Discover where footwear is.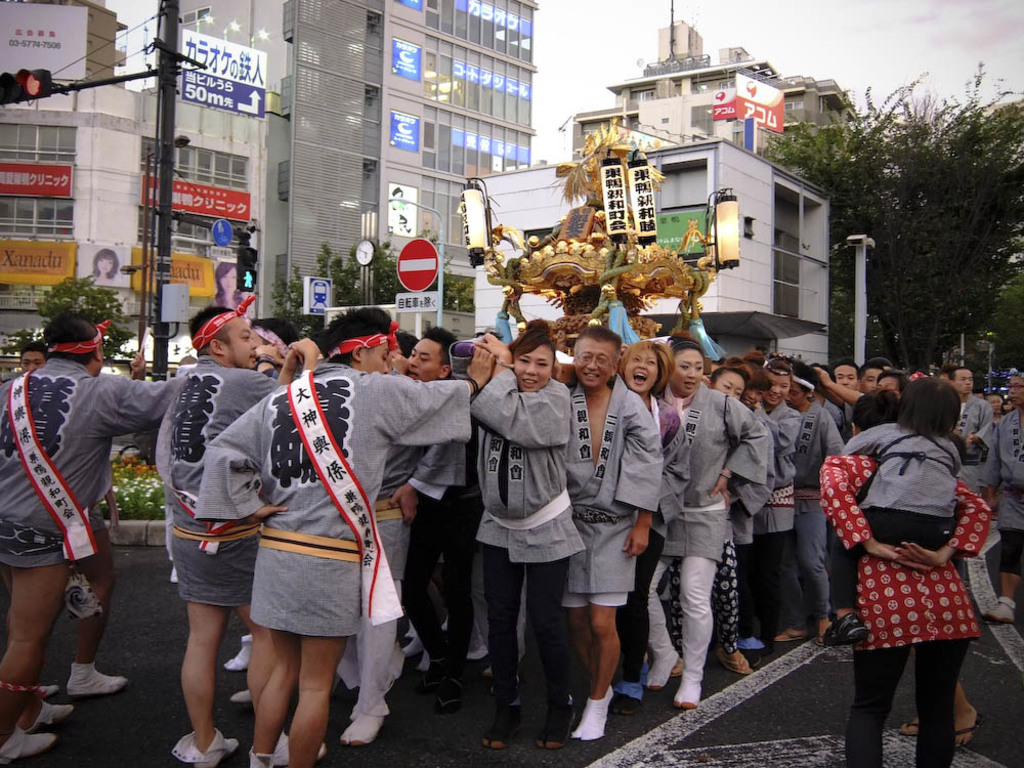
Discovered at 727/653/753/675.
